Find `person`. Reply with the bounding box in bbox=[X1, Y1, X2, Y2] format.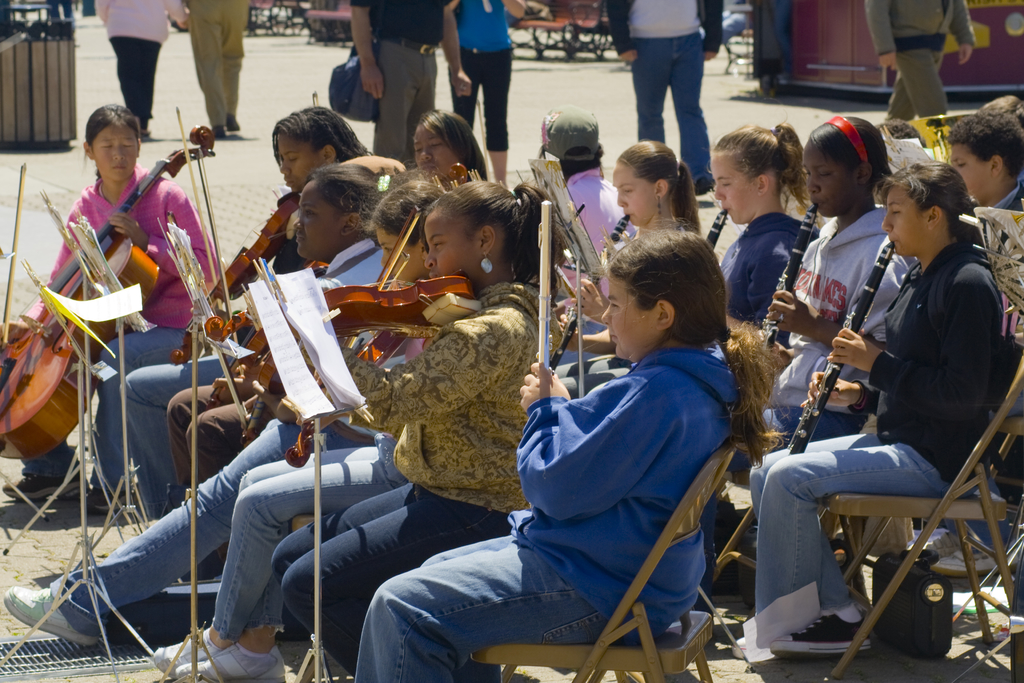
bbox=[717, 125, 828, 343].
